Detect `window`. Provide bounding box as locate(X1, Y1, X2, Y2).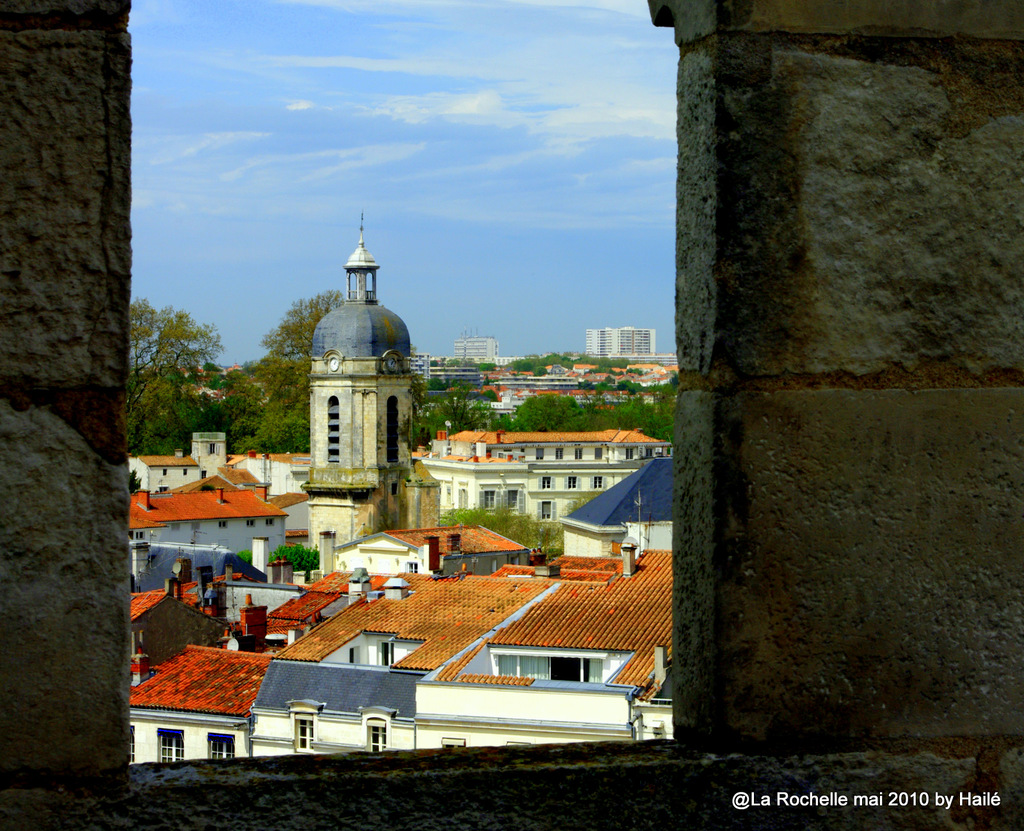
locate(596, 448, 603, 459).
